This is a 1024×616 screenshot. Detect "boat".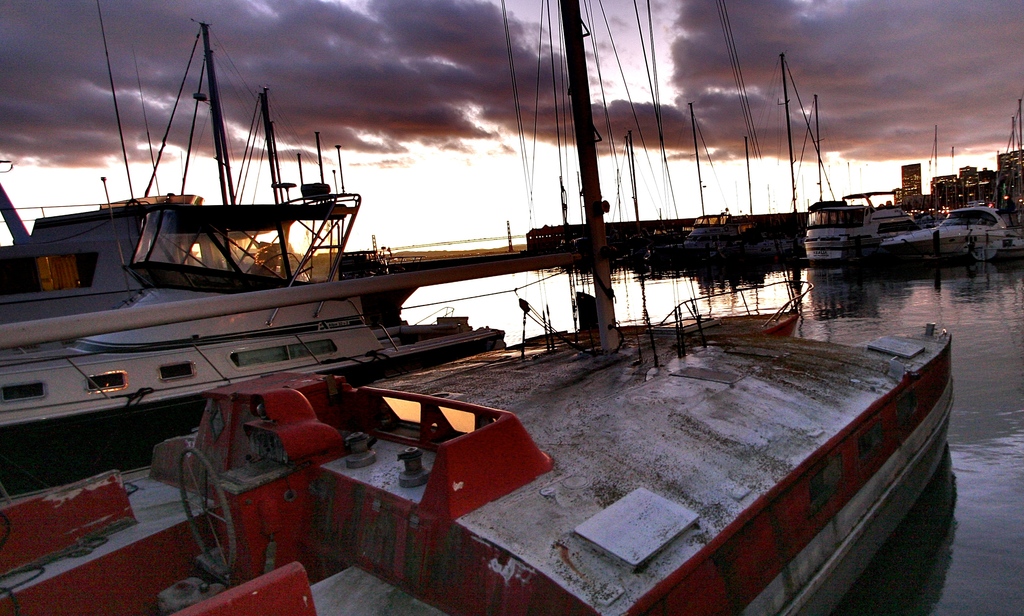
crop(0, 0, 541, 438).
